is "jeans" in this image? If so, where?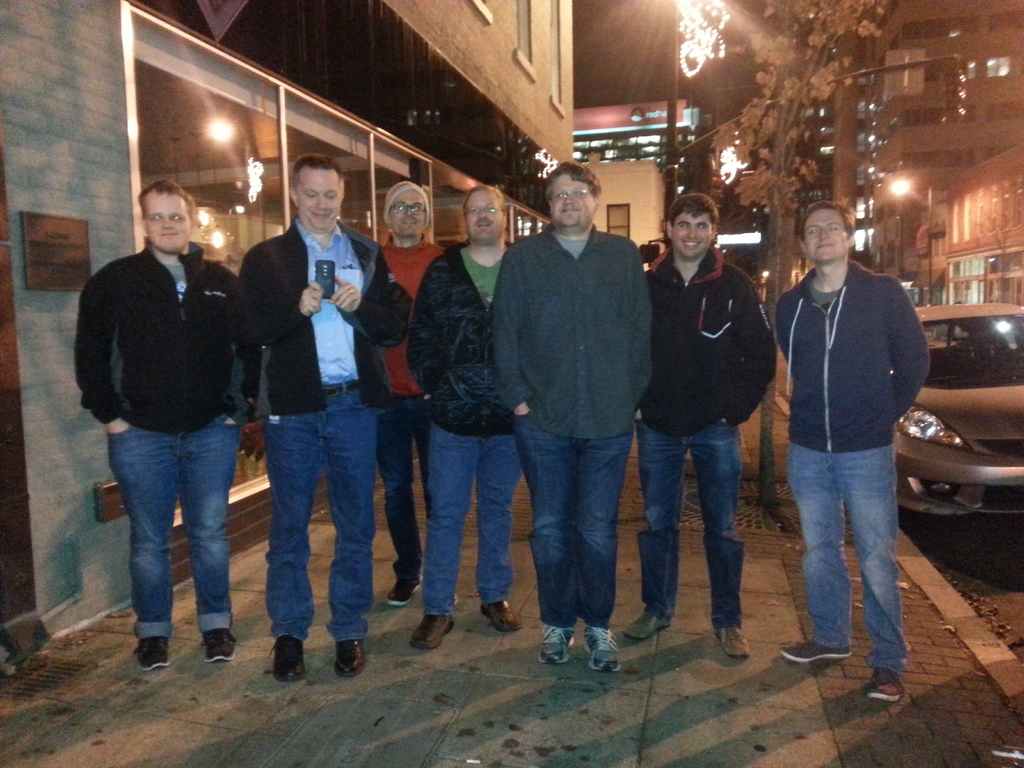
Yes, at region(376, 394, 435, 579).
